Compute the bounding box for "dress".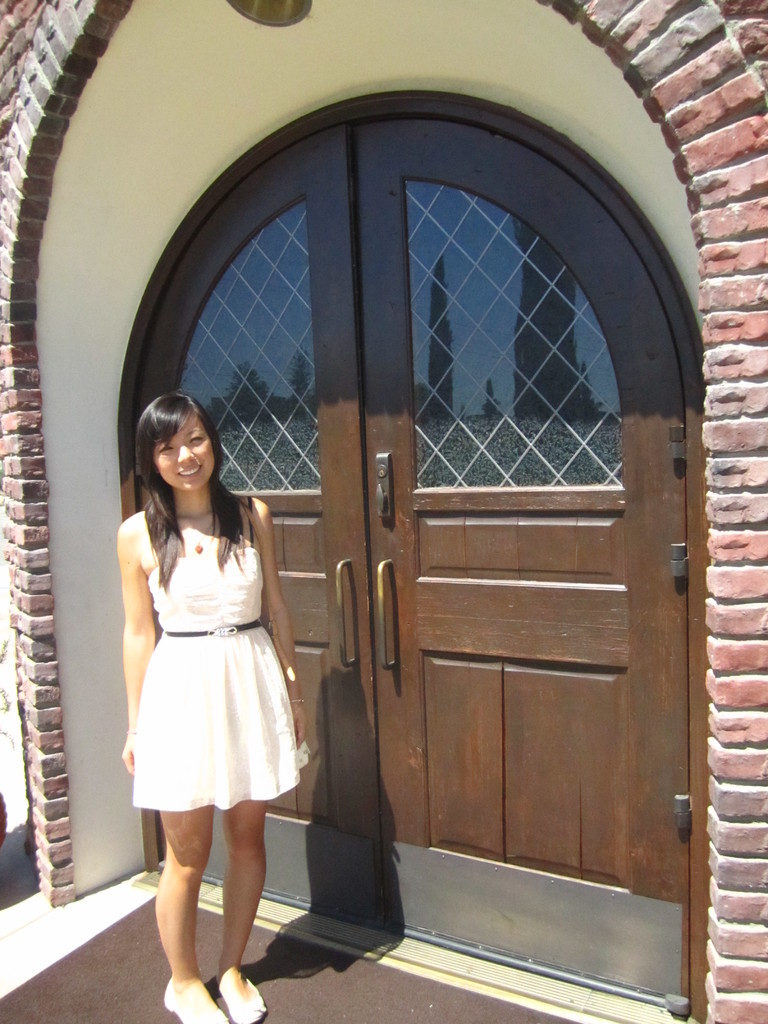
[left=131, top=547, right=303, bottom=808].
